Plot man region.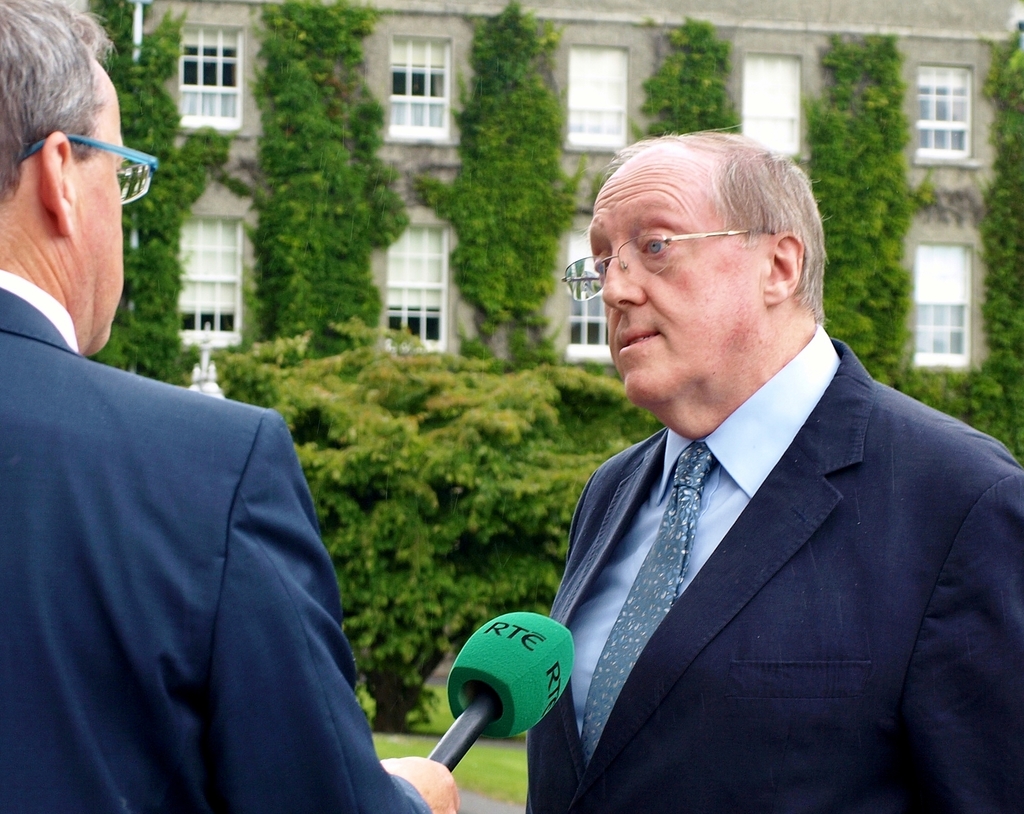
Plotted at region(0, 0, 464, 813).
